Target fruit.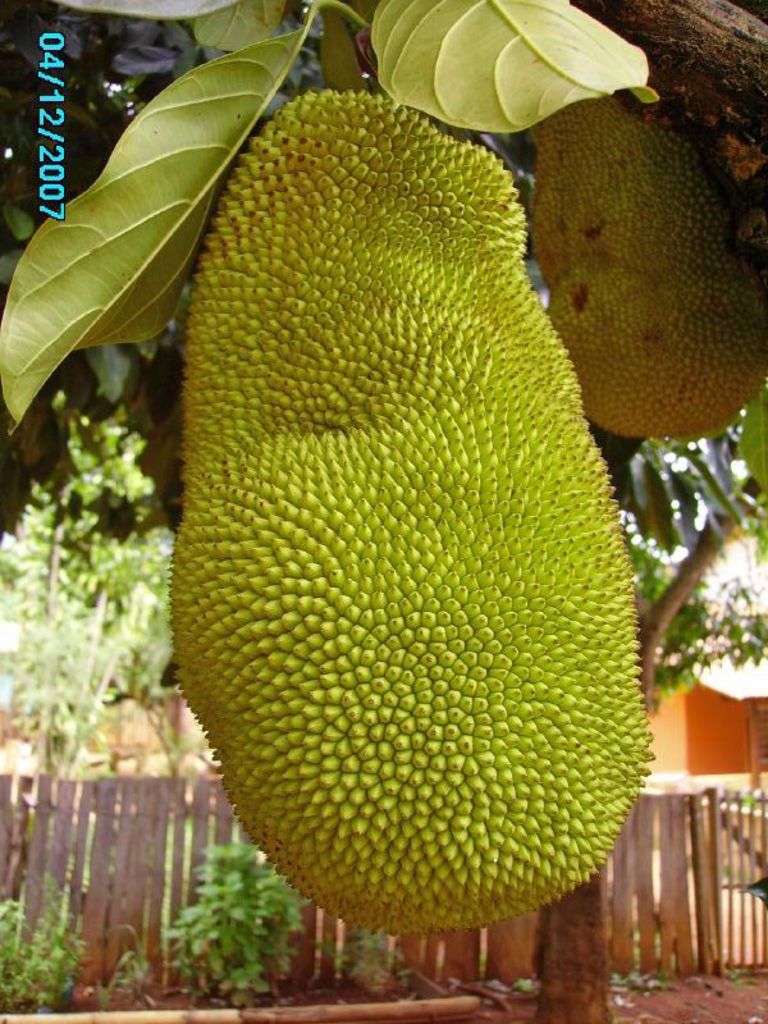
Target region: bbox=(115, 69, 691, 980).
